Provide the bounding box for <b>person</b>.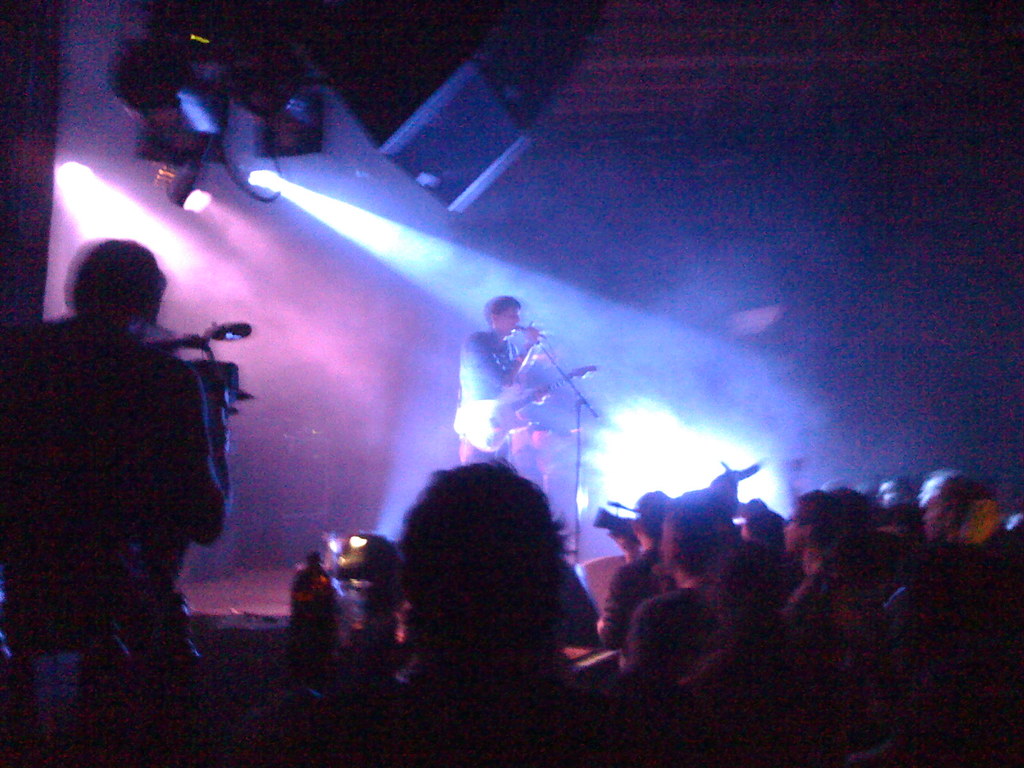
[281,543,353,699].
